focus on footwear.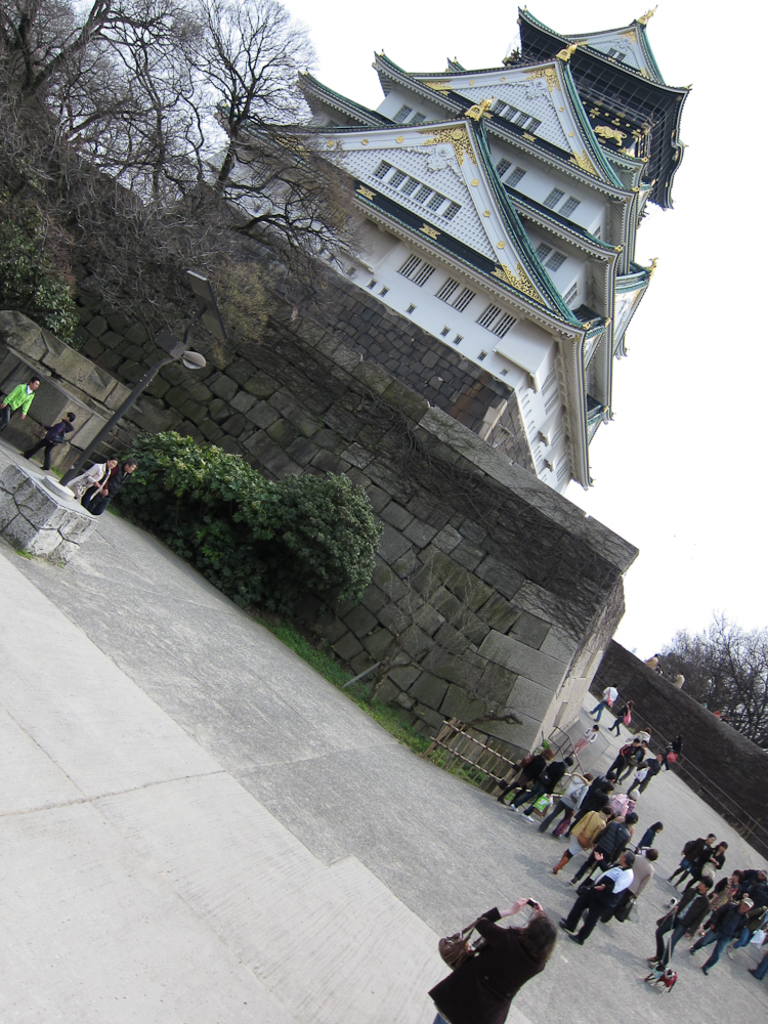
Focused at <bbox>566, 931, 581, 945</bbox>.
